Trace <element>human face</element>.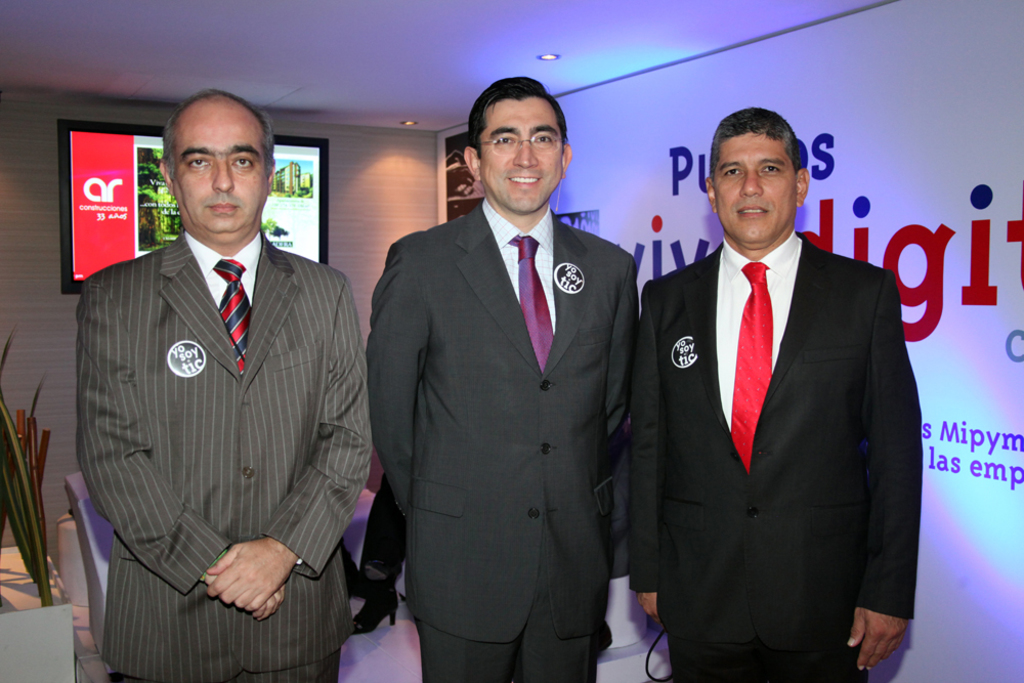
Traced to <box>477,96,566,218</box>.
